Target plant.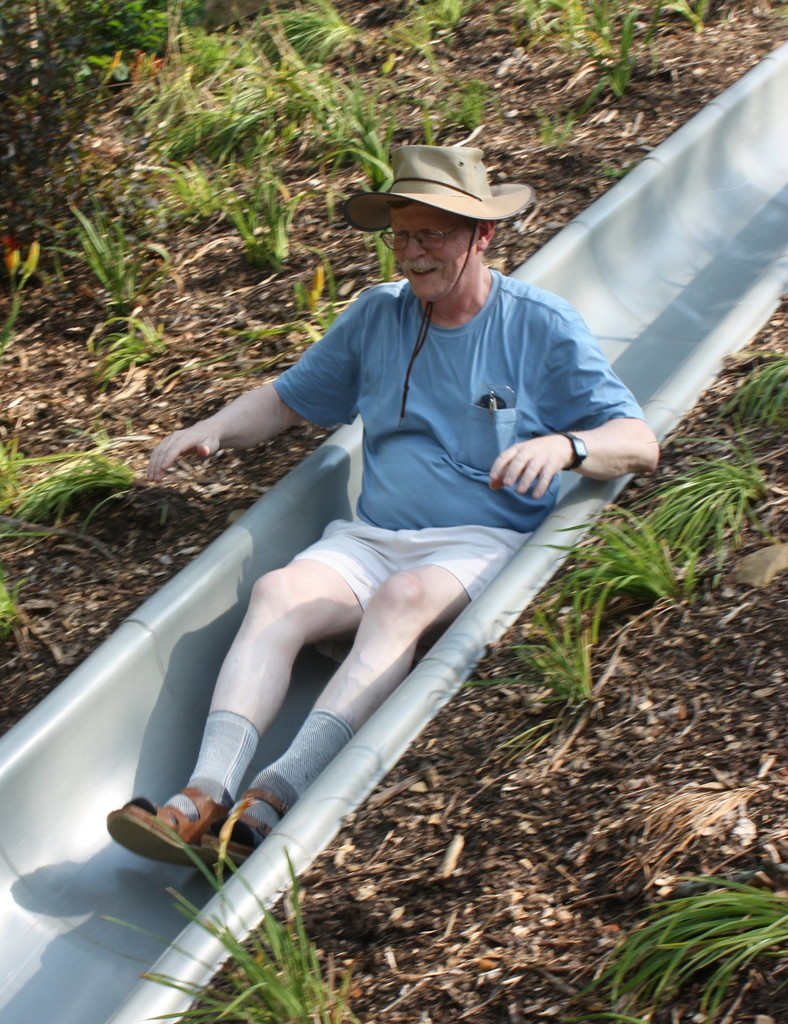
Target region: region(722, 344, 787, 422).
